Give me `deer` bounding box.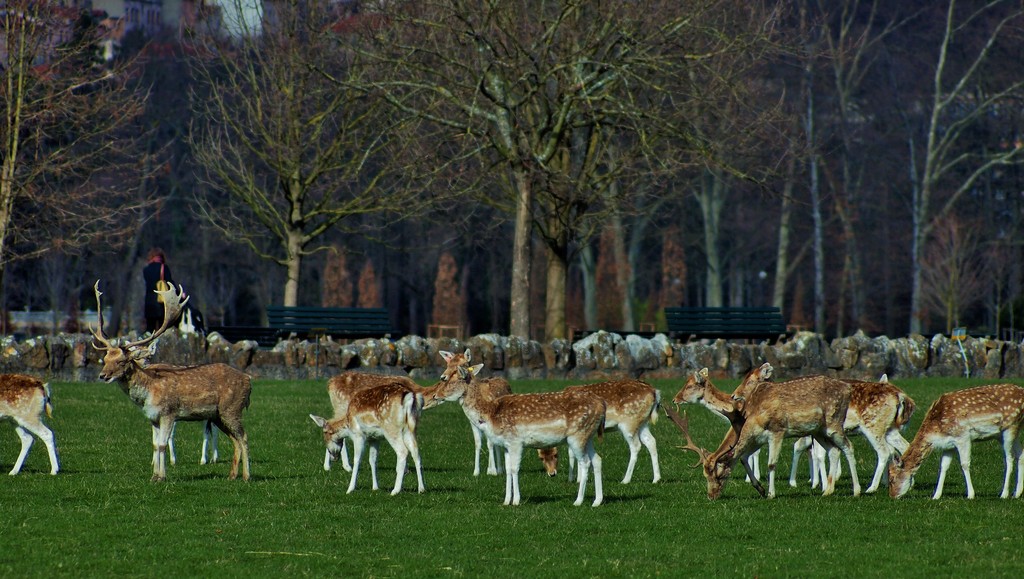
90 275 252 479.
